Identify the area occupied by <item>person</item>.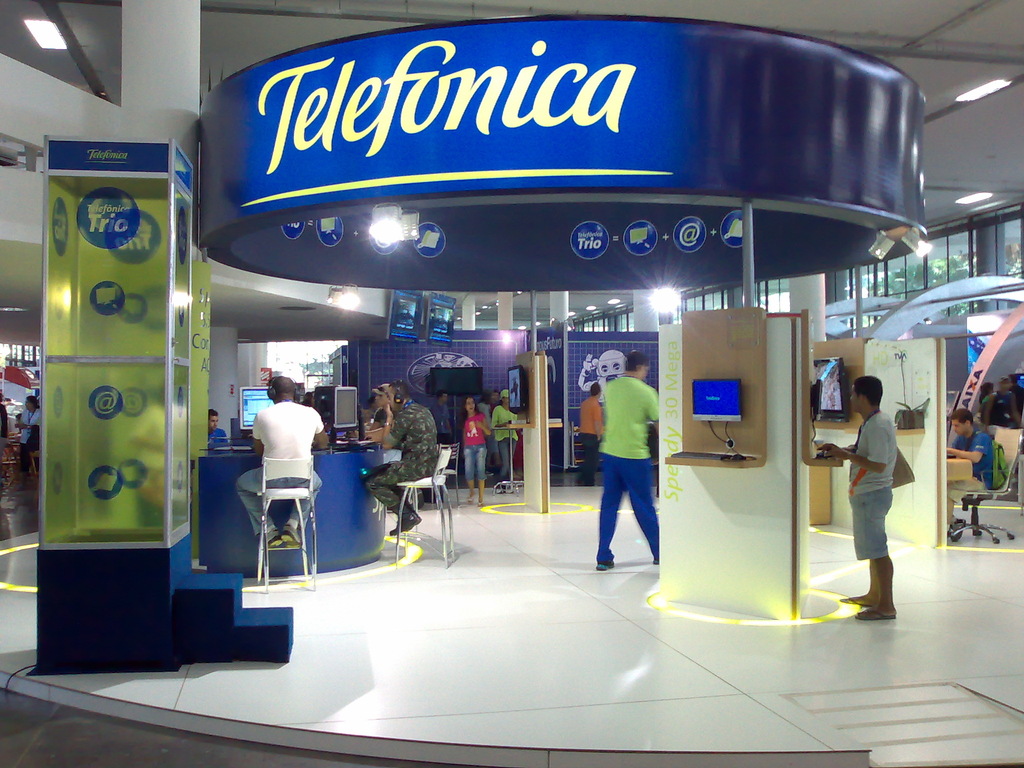
Area: 596 347 661 572.
